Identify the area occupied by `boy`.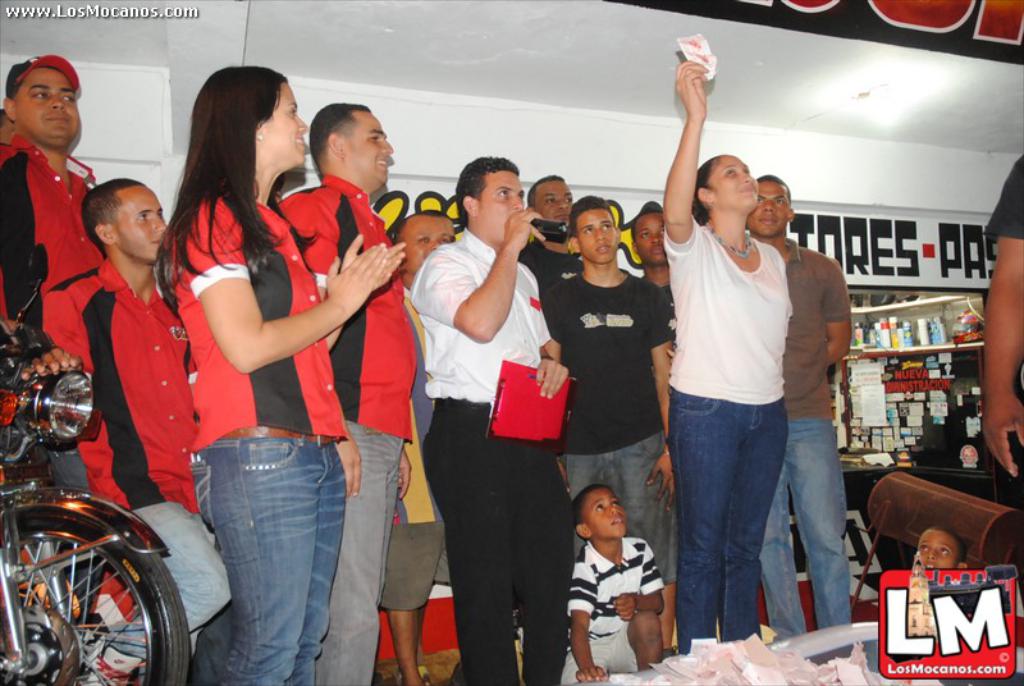
Area: [left=557, top=485, right=663, bottom=685].
